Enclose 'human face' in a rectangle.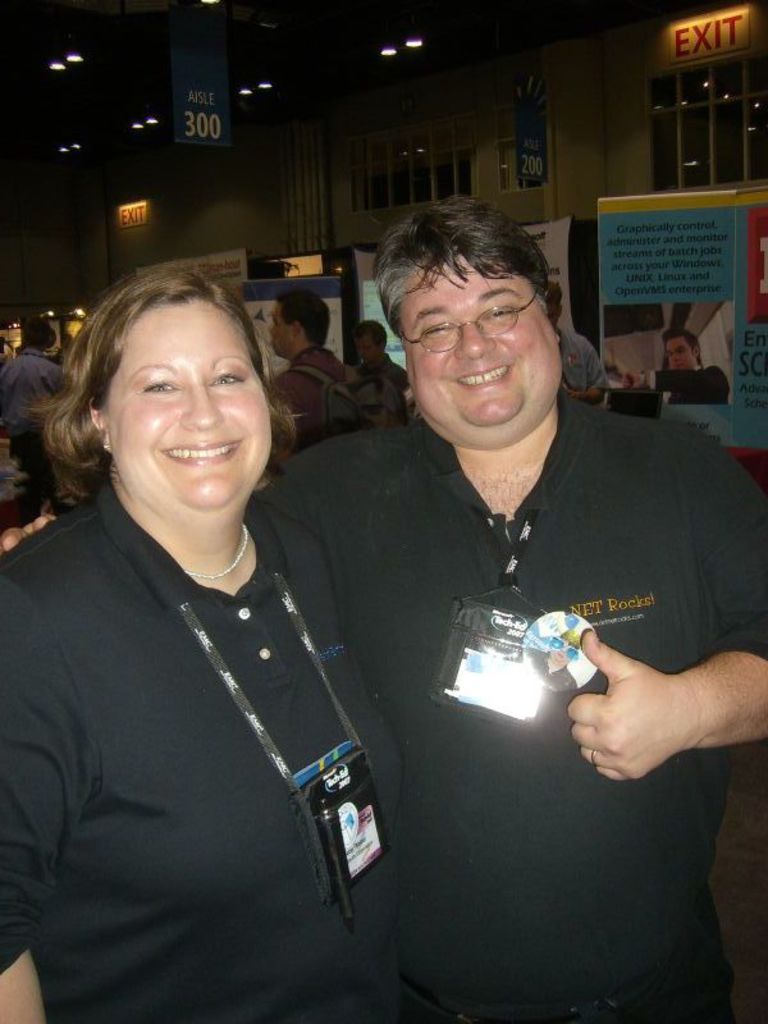
[x1=106, y1=300, x2=271, y2=512].
